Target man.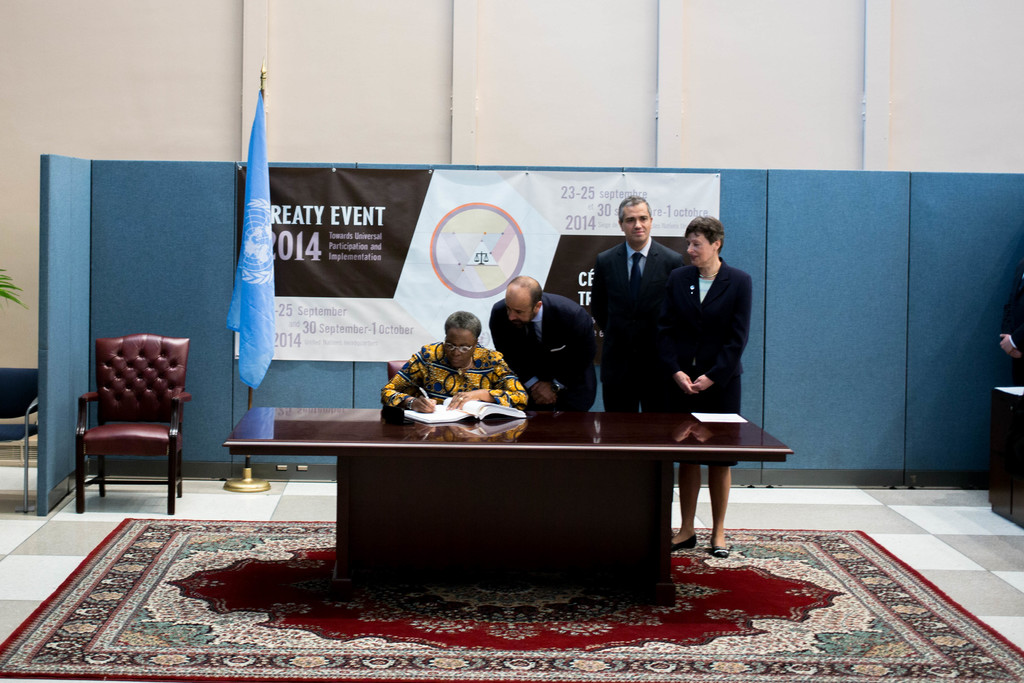
Target region: bbox=[584, 198, 698, 418].
